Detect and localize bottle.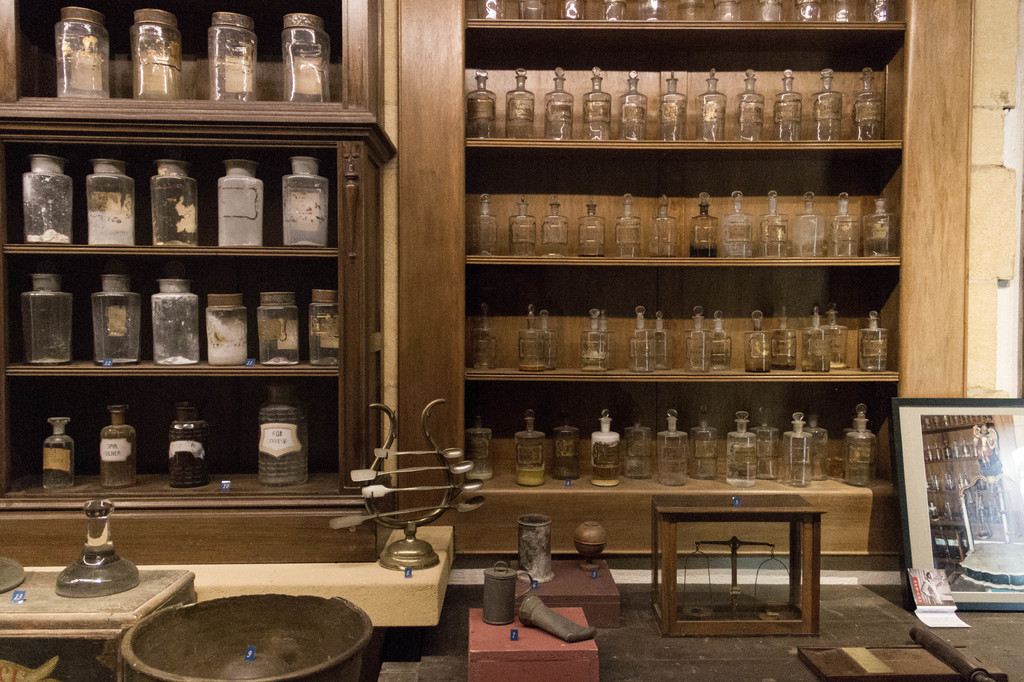
Localized at x1=641, y1=0, x2=666, y2=22.
